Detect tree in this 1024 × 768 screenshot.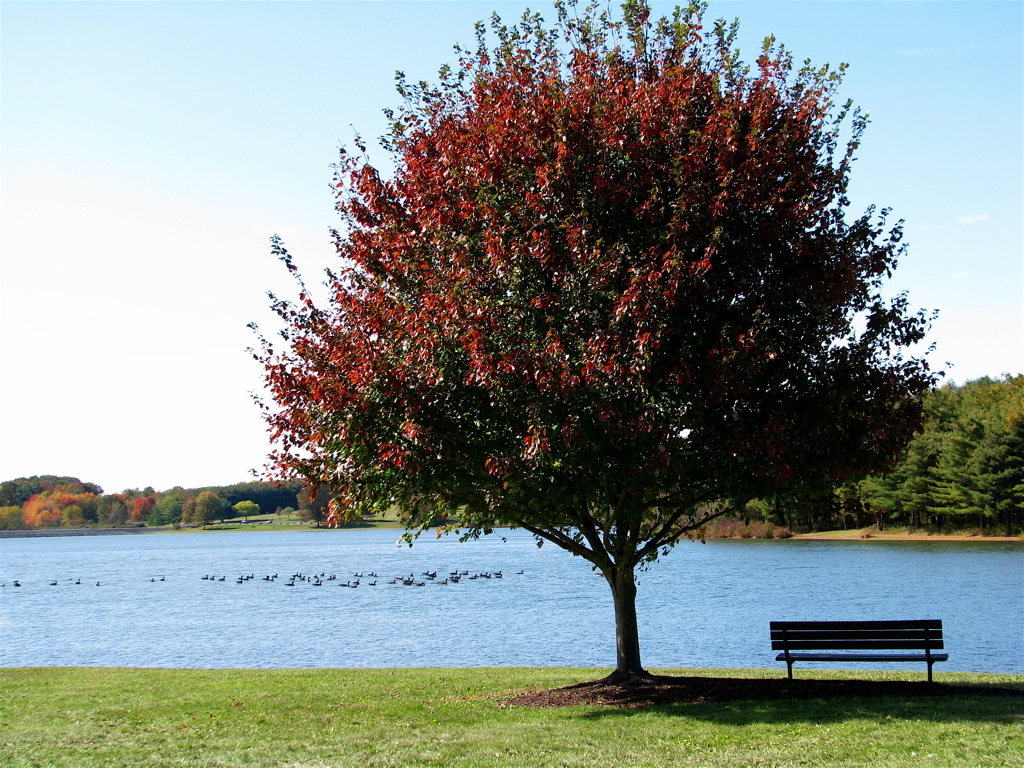
Detection: bbox=(362, 481, 396, 529).
